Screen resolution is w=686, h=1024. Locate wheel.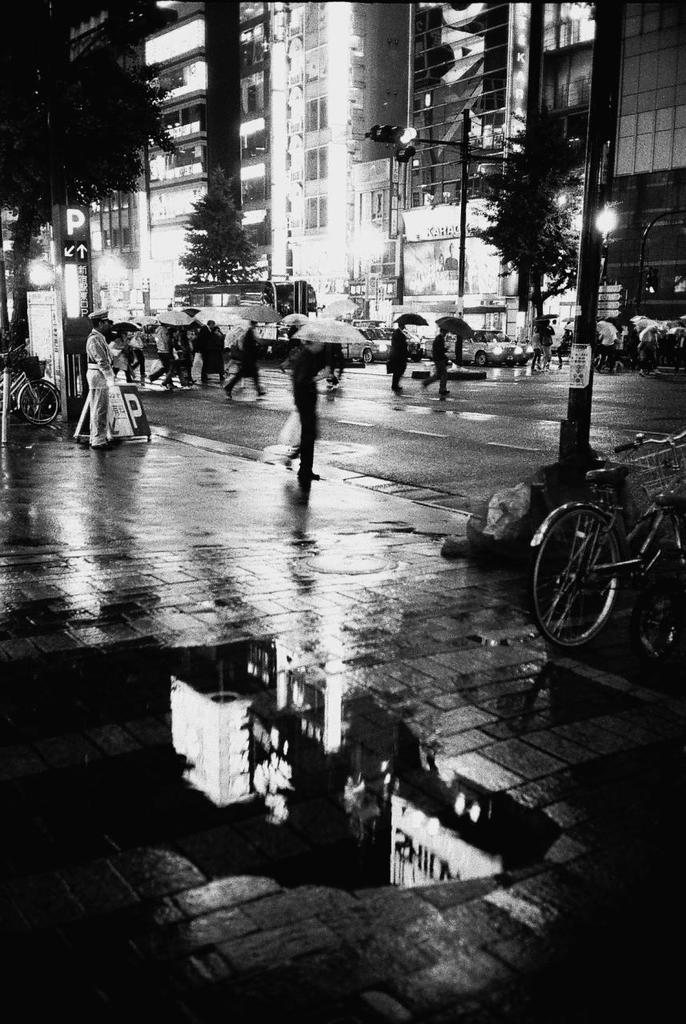
l=476, t=350, r=489, b=366.
